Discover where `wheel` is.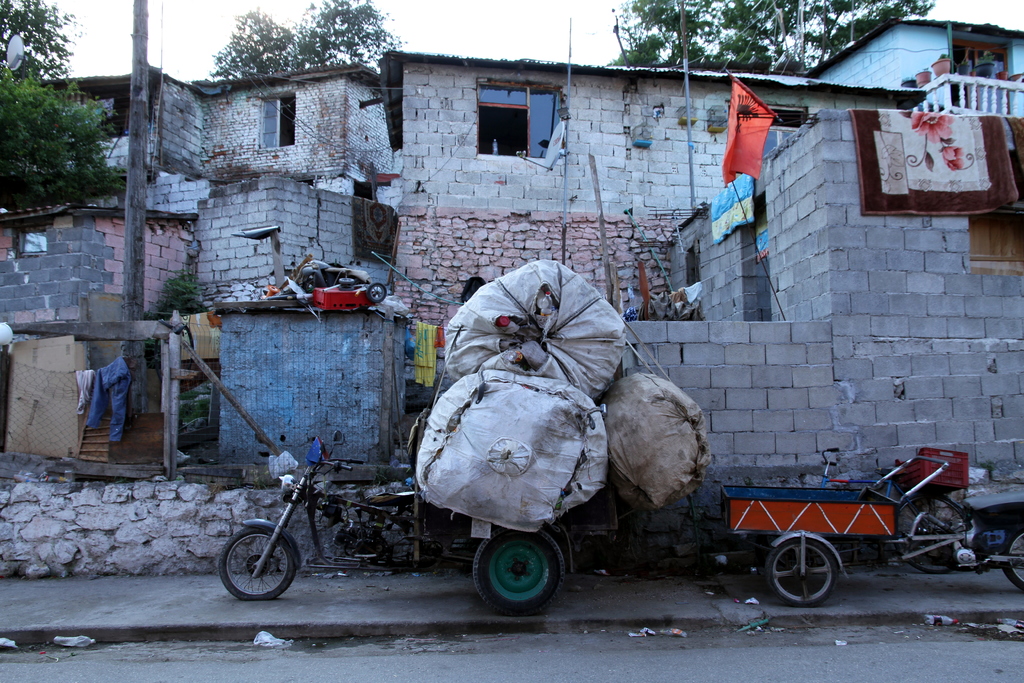
Discovered at bbox=(214, 521, 295, 605).
